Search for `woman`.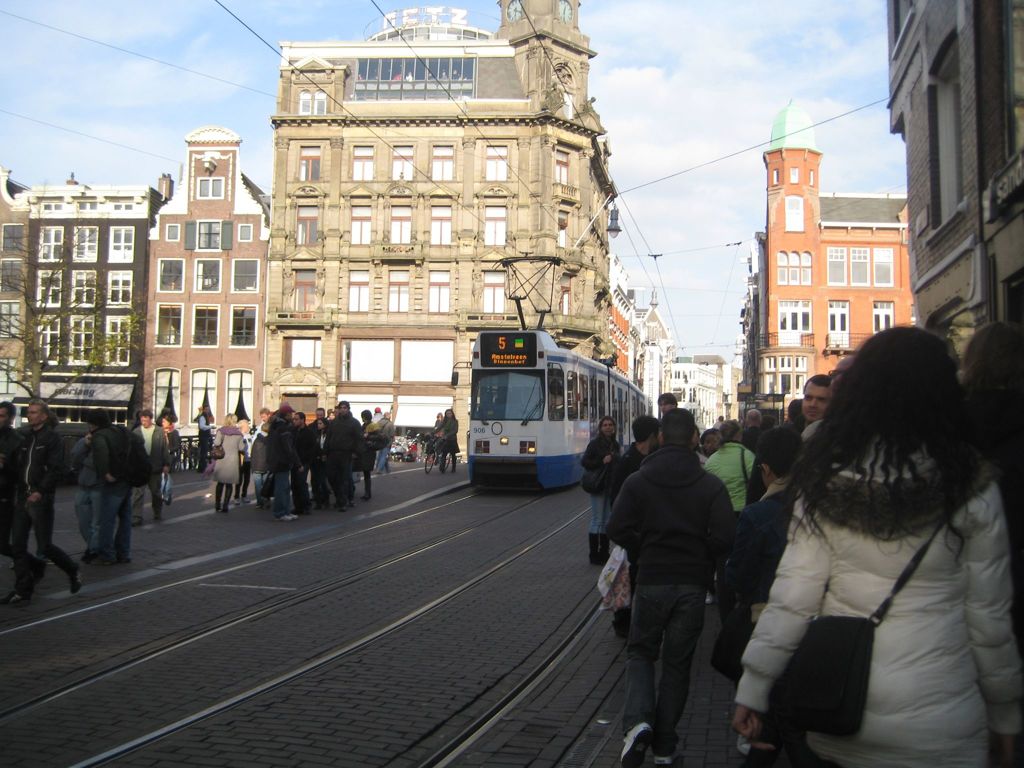
Found at x1=719, y1=332, x2=1023, y2=747.
